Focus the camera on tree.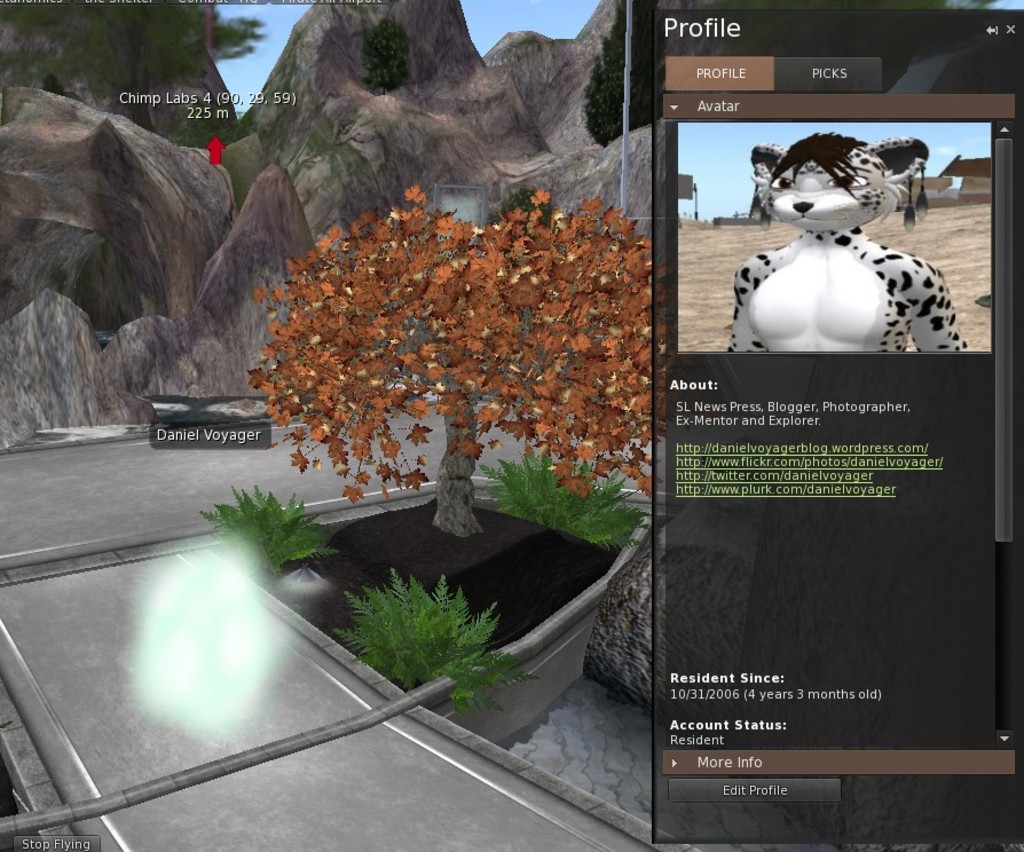
Focus region: 356,15,410,95.
